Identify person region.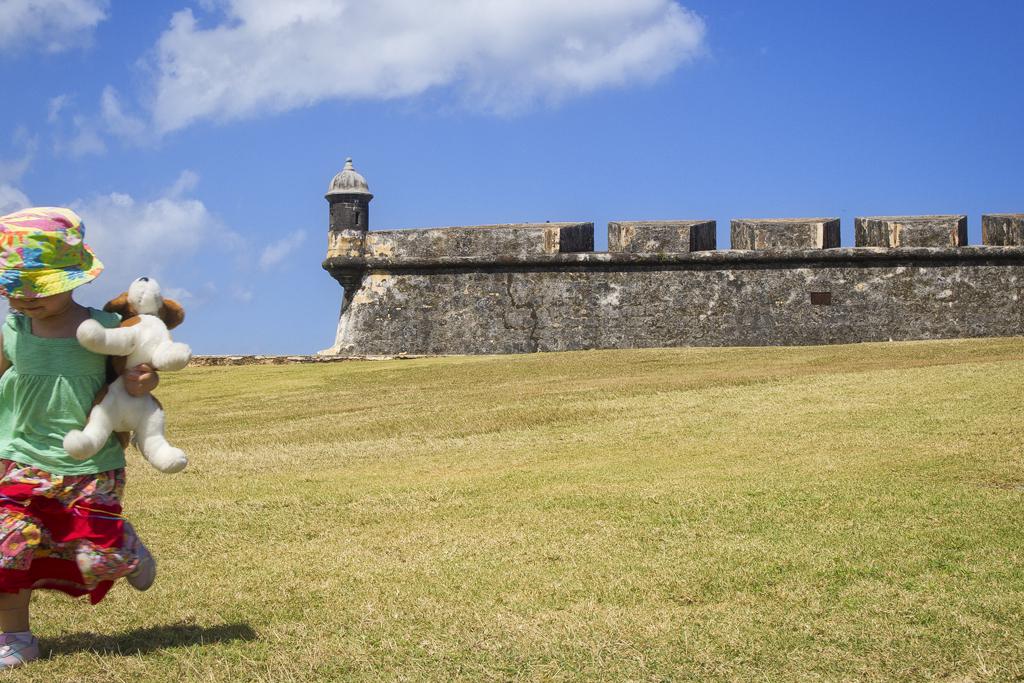
Region: box=[0, 206, 157, 670].
